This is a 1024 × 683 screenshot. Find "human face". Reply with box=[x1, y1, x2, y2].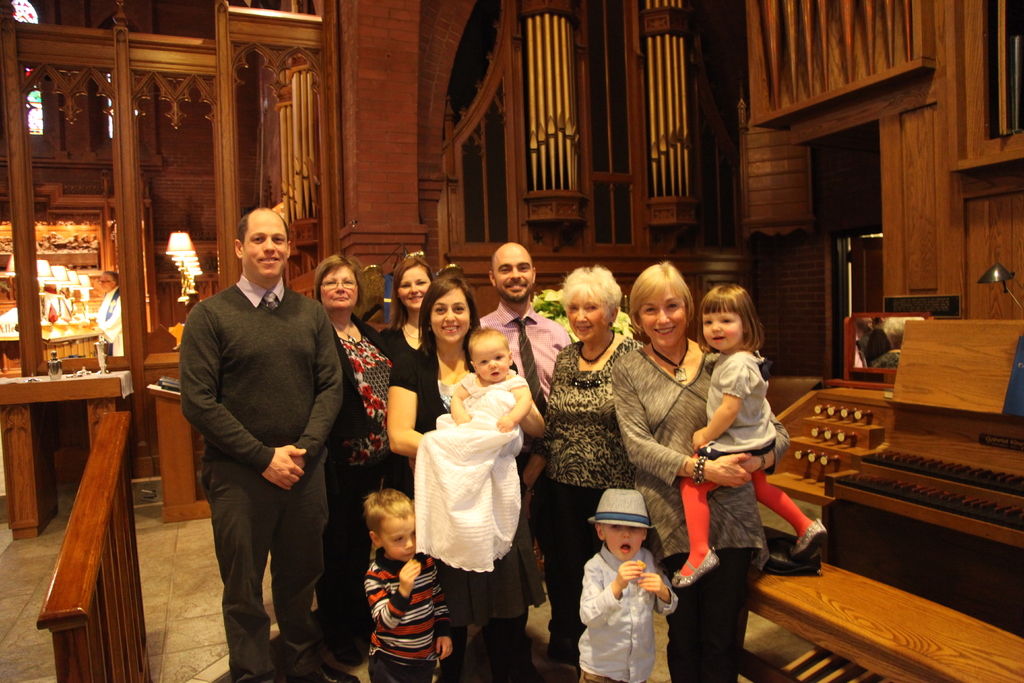
box=[600, 523, 643, 556].
